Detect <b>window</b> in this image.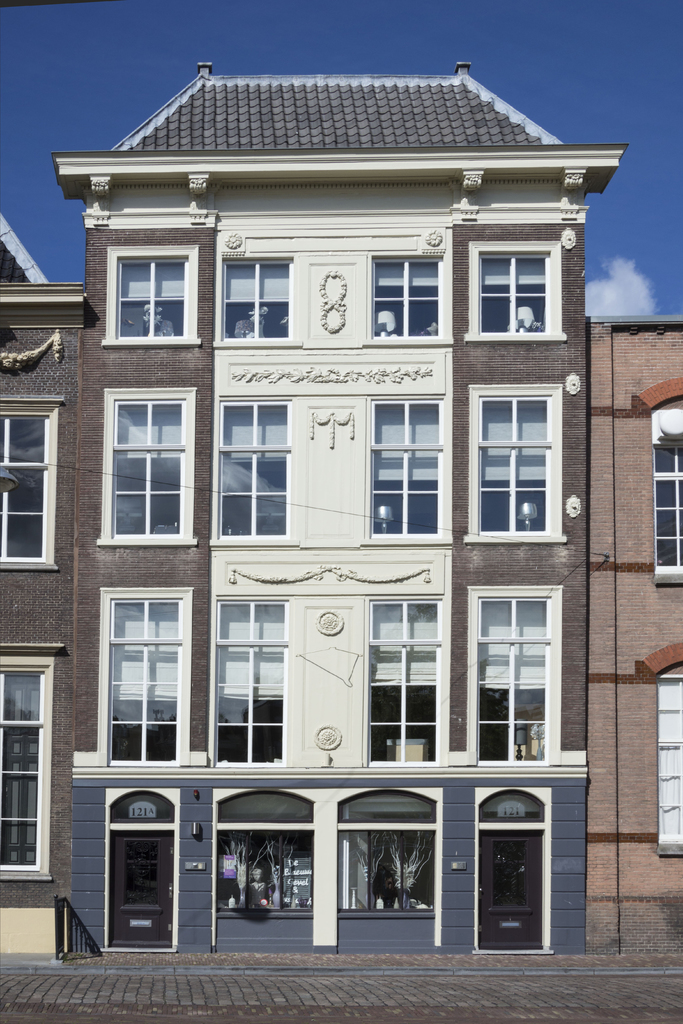
Detection: (x1=336, y1=789, x2=437, y2=915).
